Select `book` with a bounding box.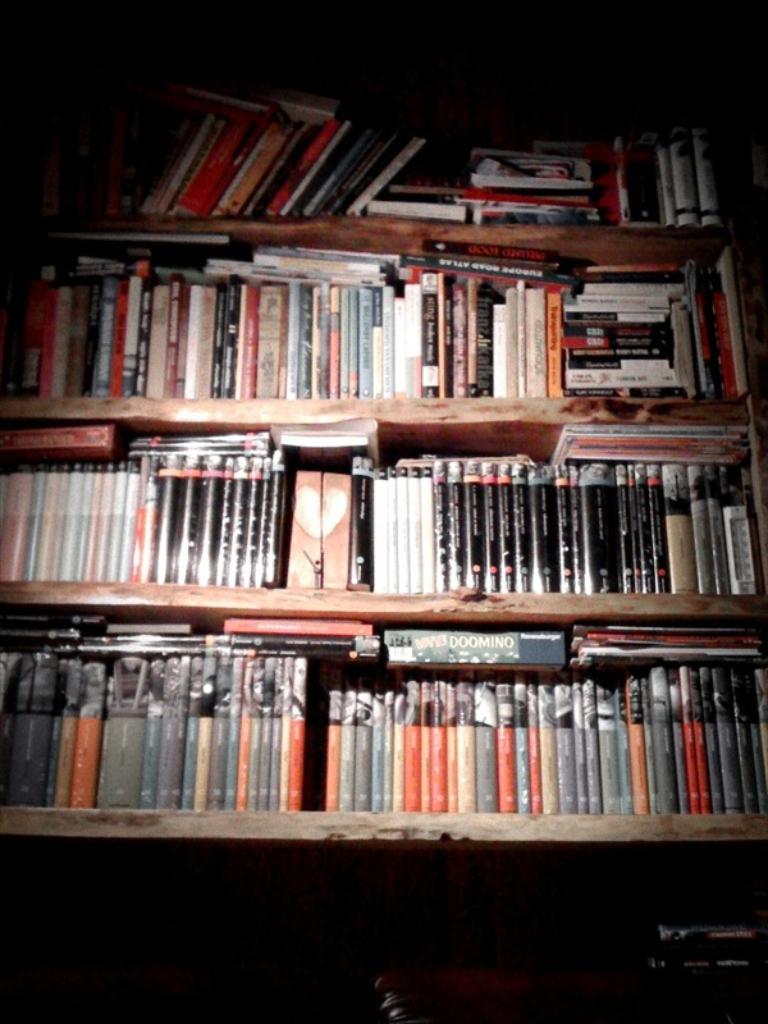
crop(67, 662, 108, 812).
